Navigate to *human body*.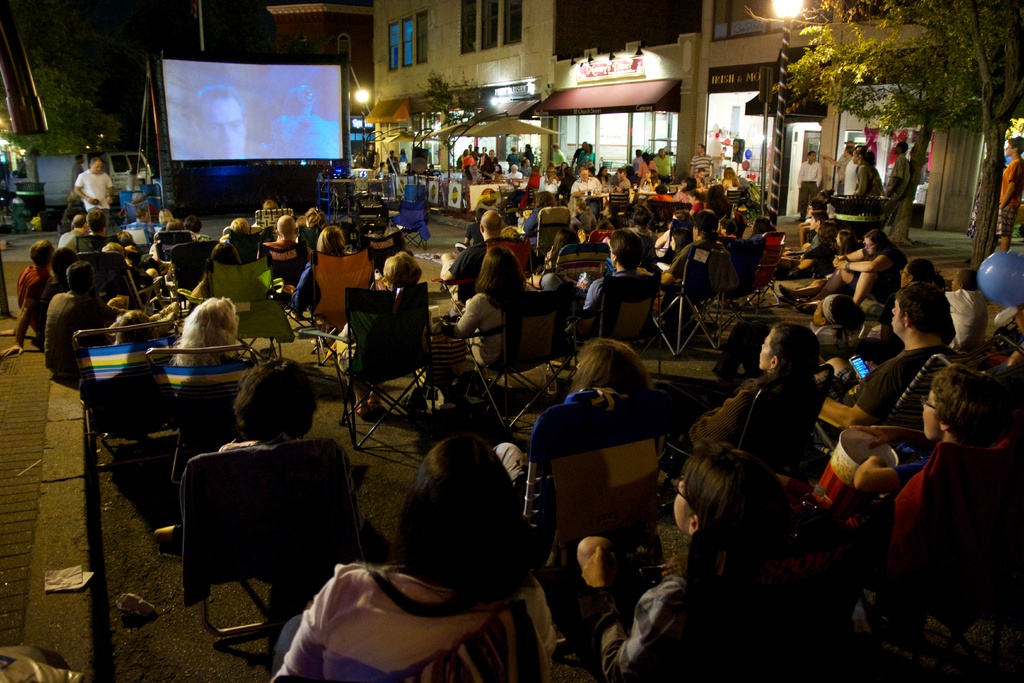
Navigation target: 818/230/906/302.
